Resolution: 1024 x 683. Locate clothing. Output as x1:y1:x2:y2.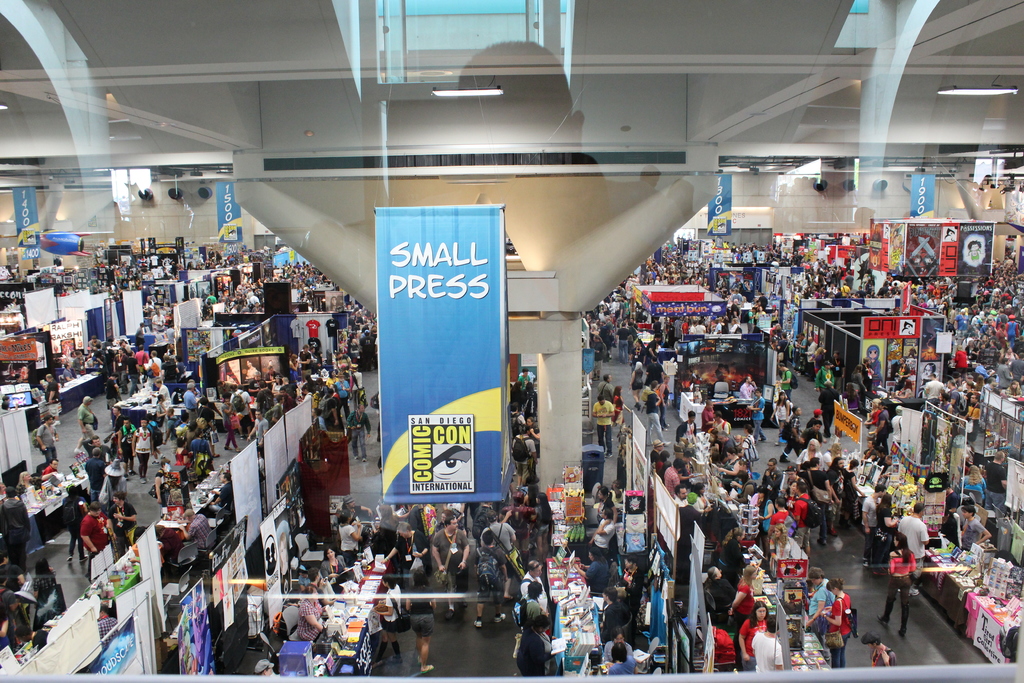
608:655:638:678.
